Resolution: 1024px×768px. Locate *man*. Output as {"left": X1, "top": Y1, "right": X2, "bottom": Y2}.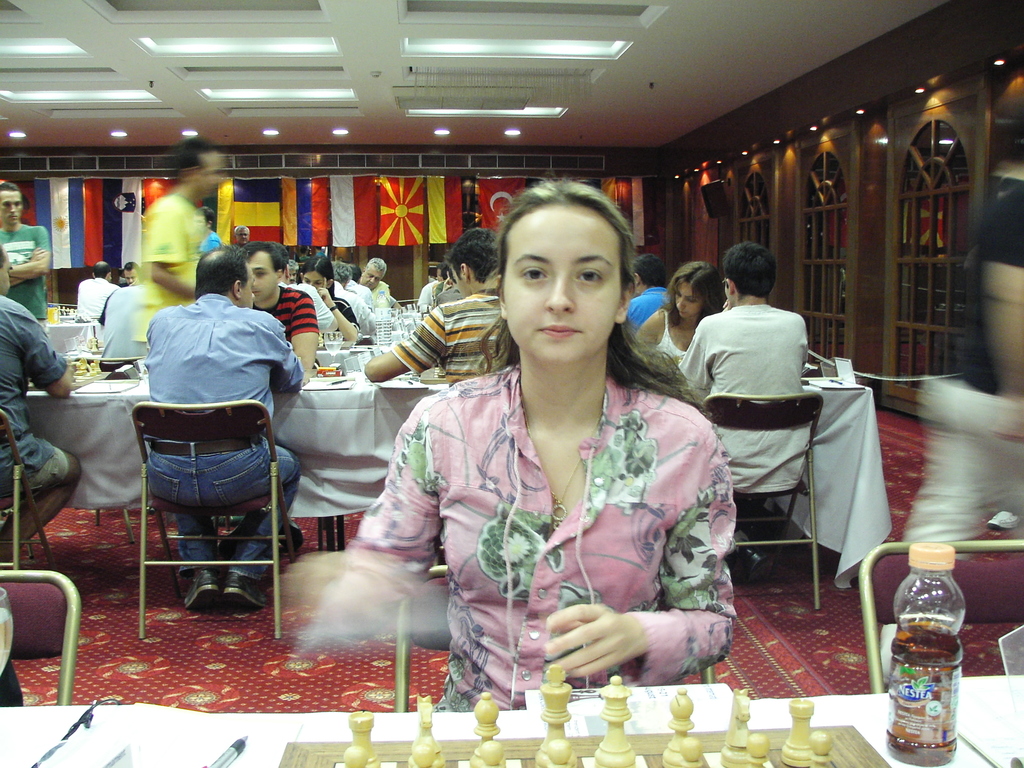
{"left": 354, "top": 255, "right": 395, "bottom": 310}.
